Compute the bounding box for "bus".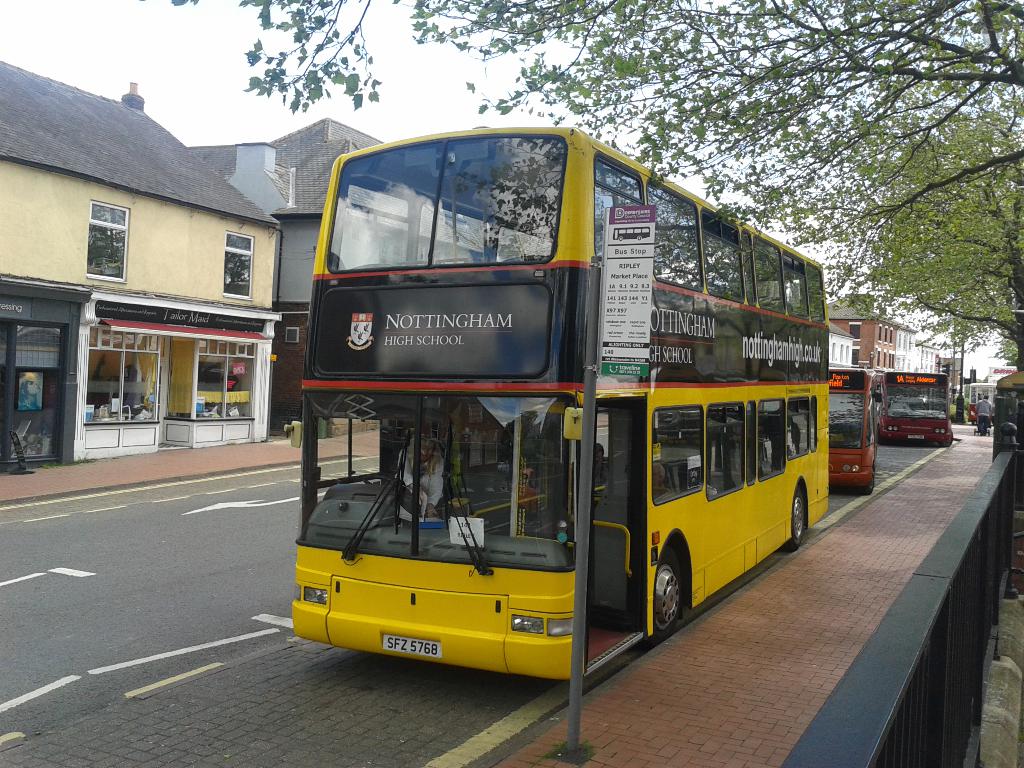
969,378,997,426.
